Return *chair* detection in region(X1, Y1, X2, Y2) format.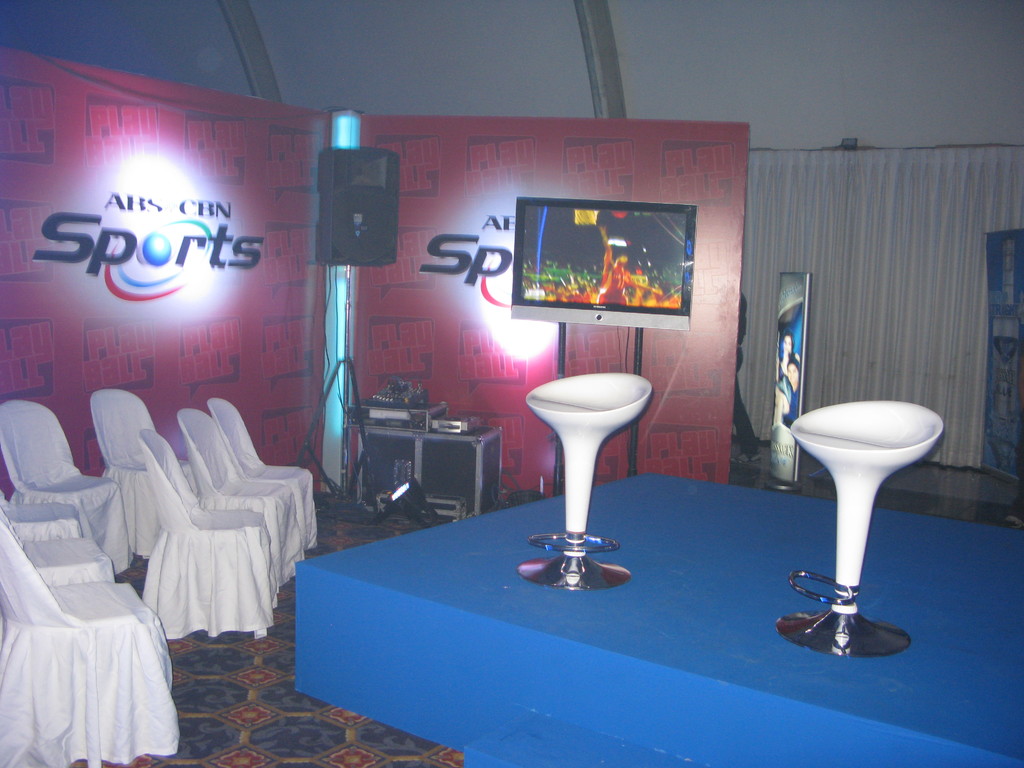
region(0, 490, 91, 536).
